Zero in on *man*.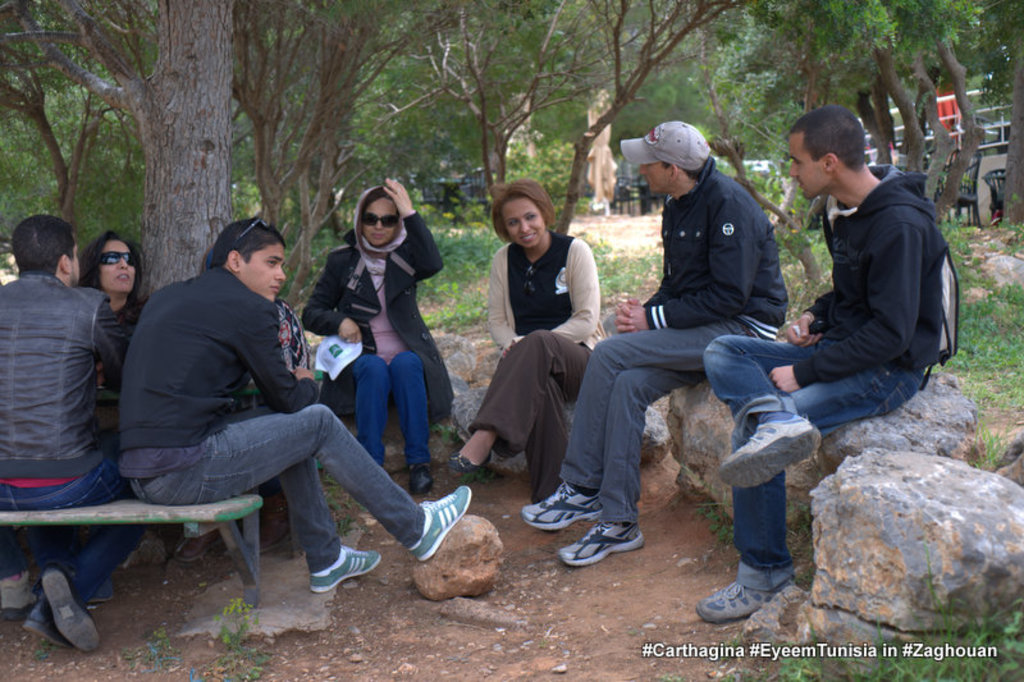
Zeroed in: bbox(517, 122, 792, 573).
